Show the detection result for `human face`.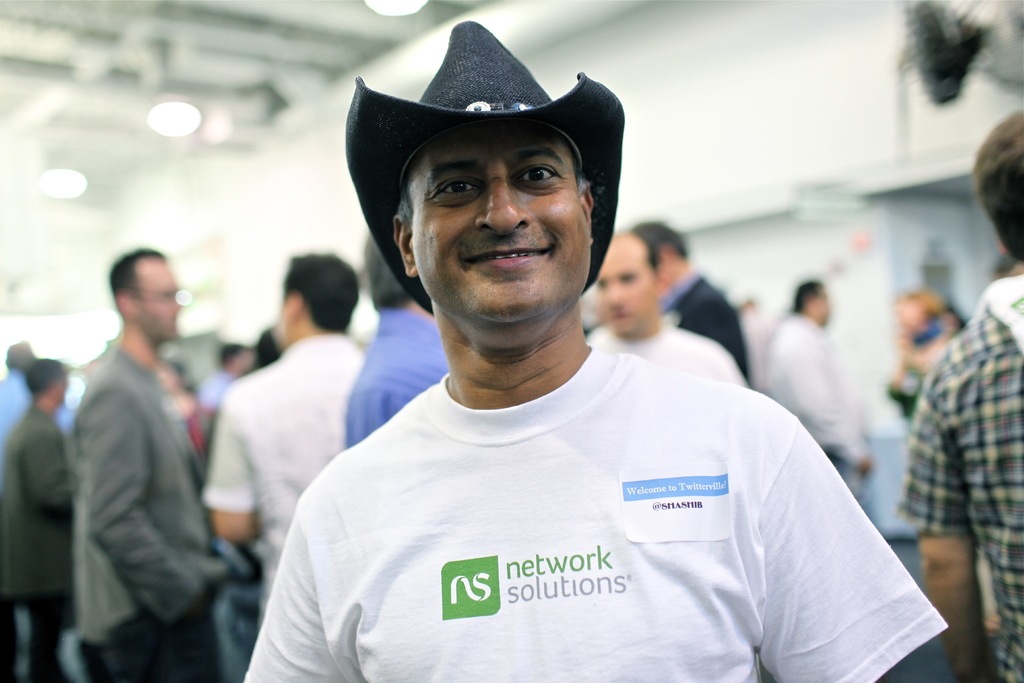
<region>595, 239, 646, 335</region>.
